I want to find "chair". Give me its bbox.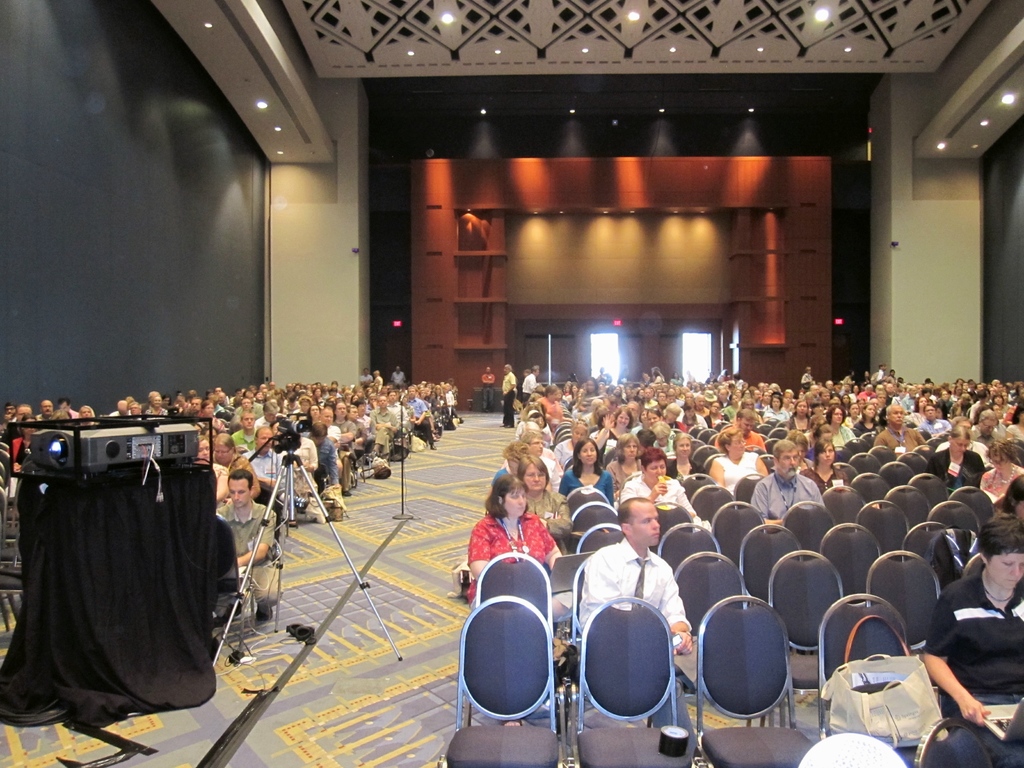
BBox(567, 500, 619, 547).
